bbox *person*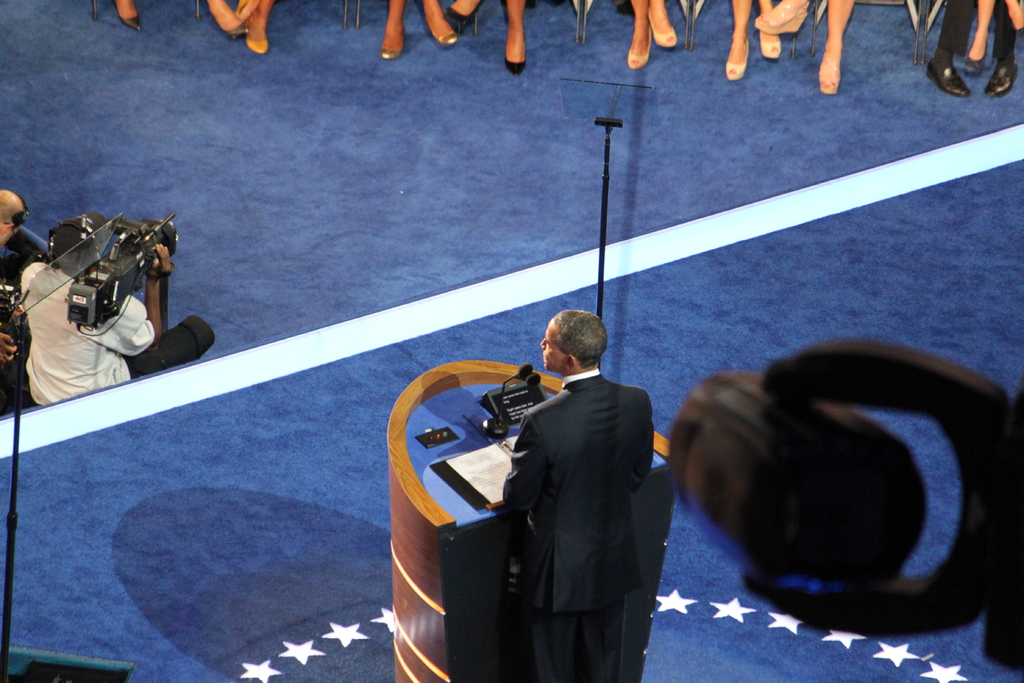
<region>0, 190, 23, 414</region>
